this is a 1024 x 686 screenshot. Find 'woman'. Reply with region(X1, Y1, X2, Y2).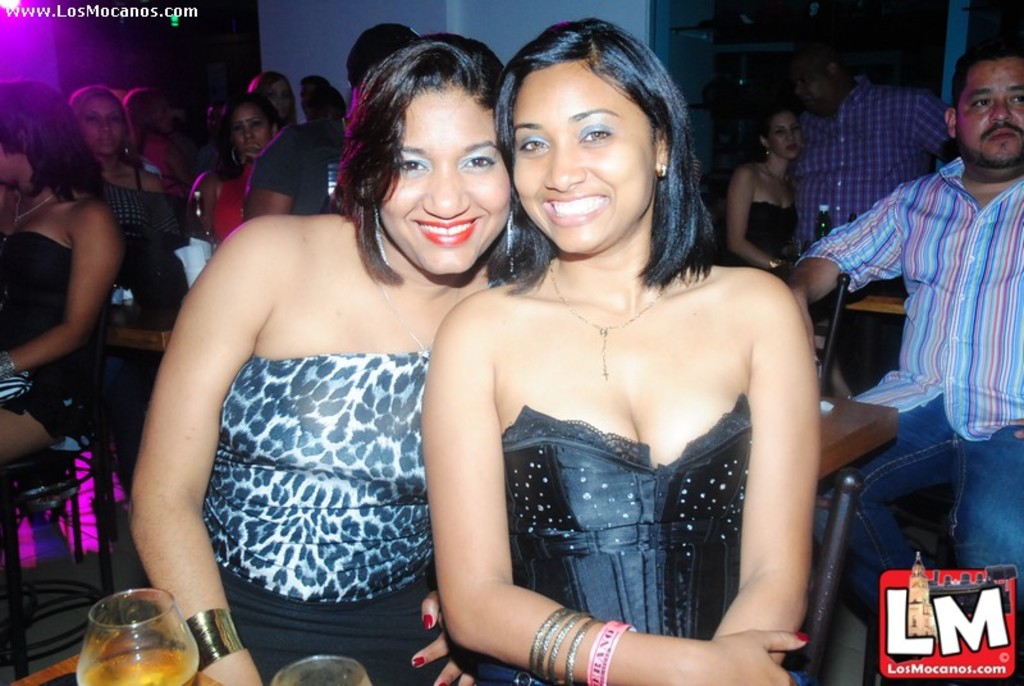
region(125, 31, 516, 685).
